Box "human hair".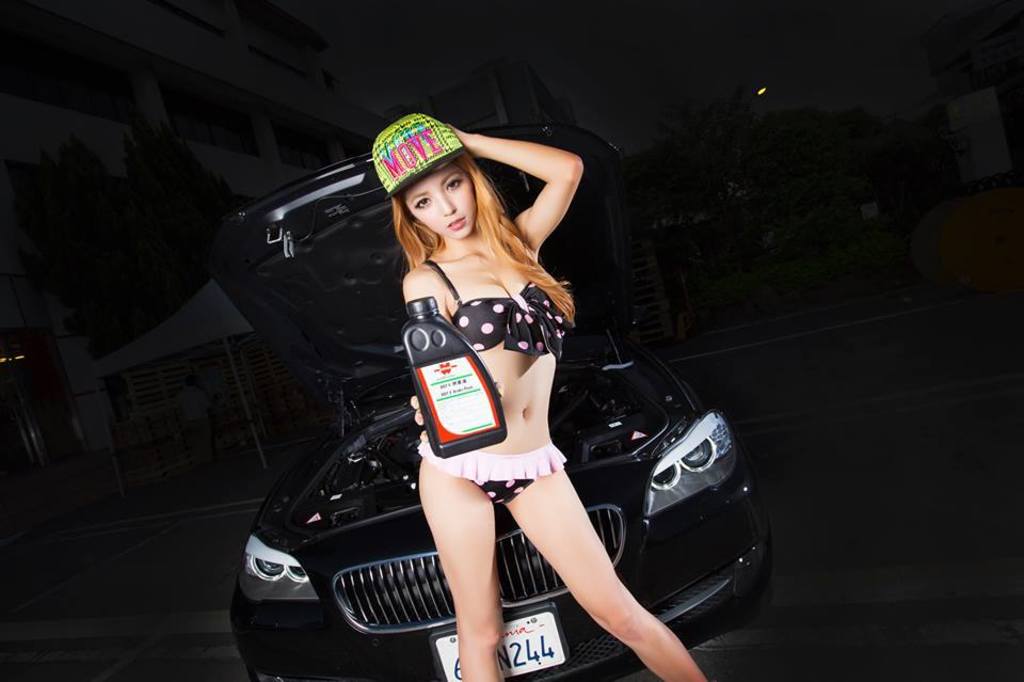
region(395, 145, 559, 315).
